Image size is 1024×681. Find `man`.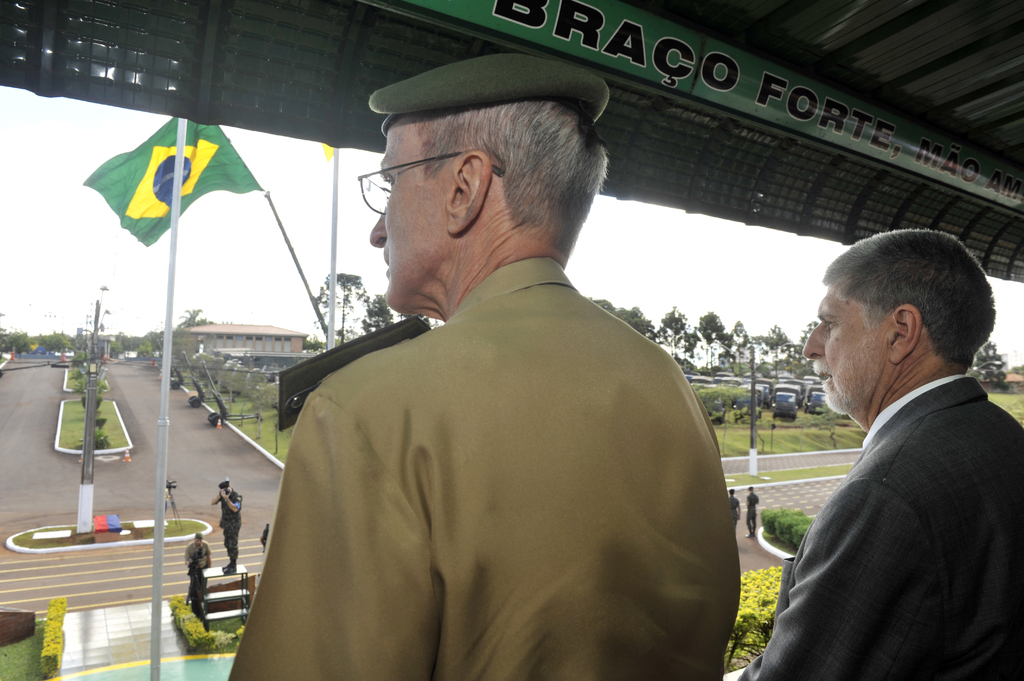
{"left": 220, "top": 49, "right": 744, "bottom": 680}.
